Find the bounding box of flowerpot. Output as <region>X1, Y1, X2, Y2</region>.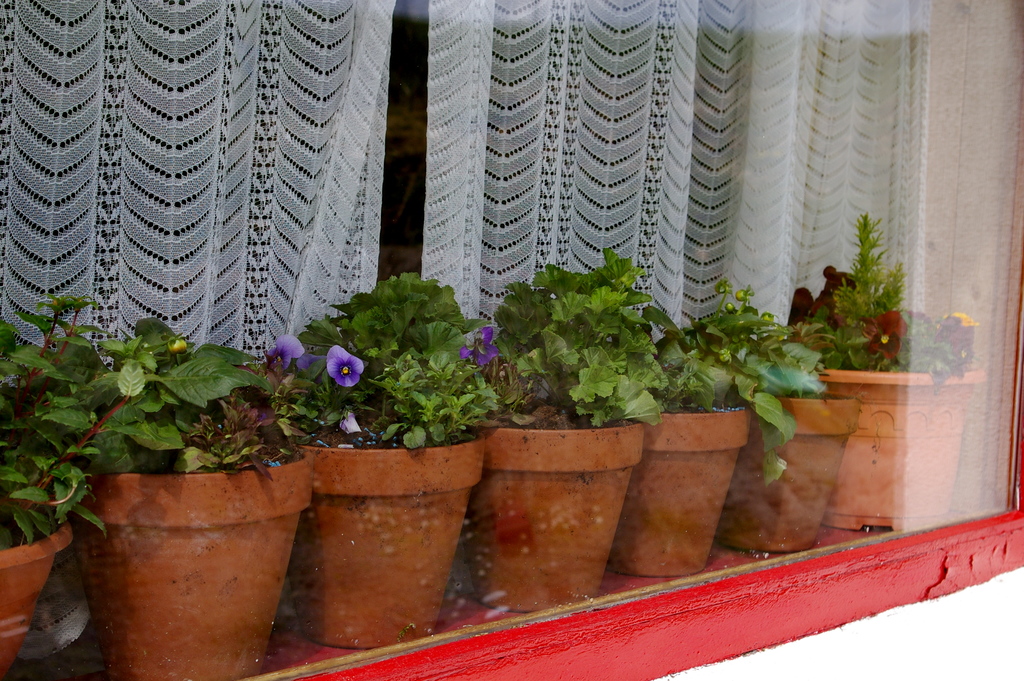
<region>477, 424, 643, 612</region>.
